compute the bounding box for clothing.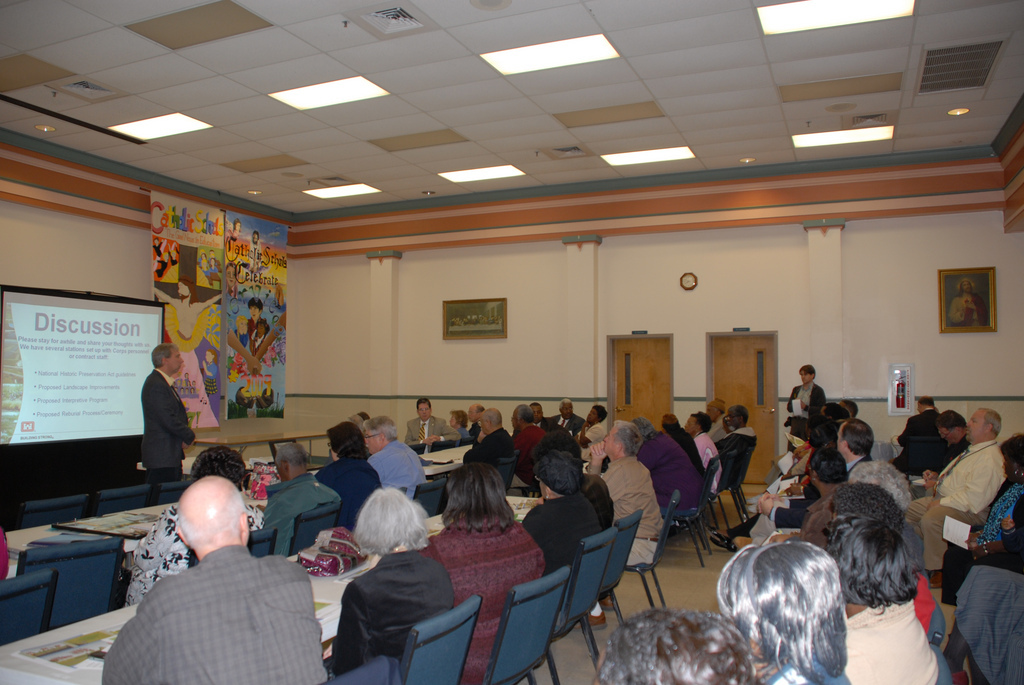
845,451,910,506.
